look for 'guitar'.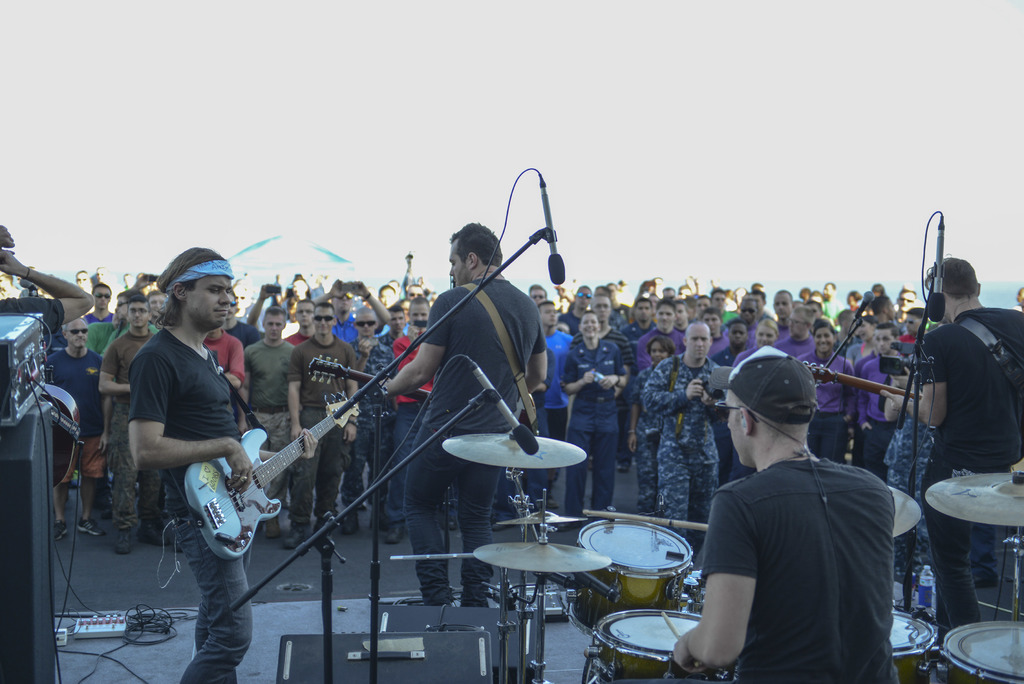
Found: locate(170, 415, 340, 568).
